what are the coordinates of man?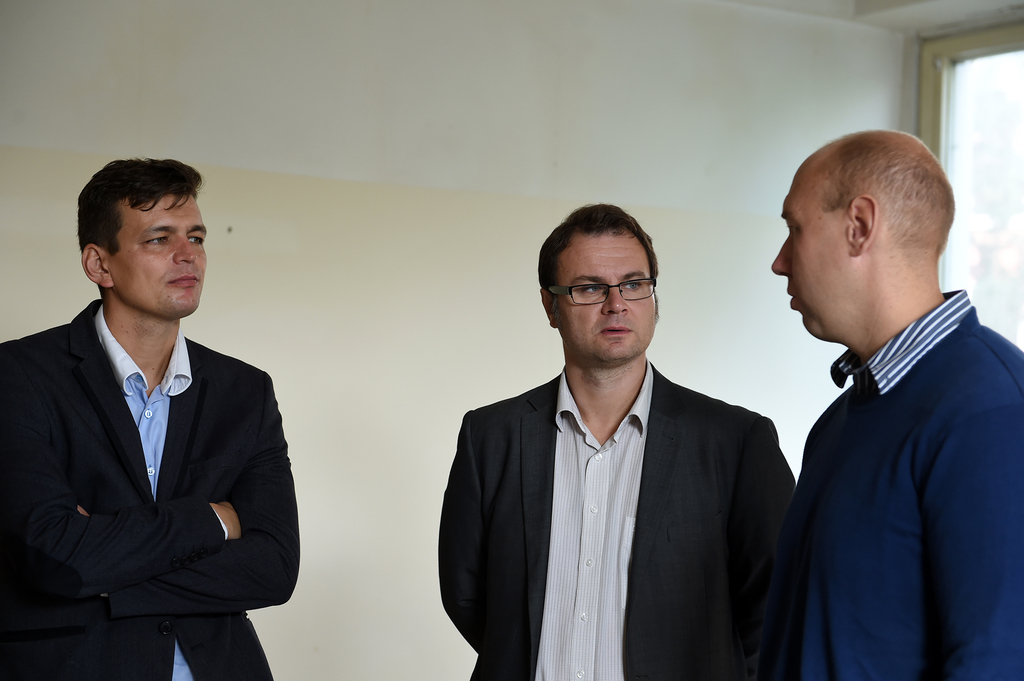
bbox=(743, 102, 1017, 680).
